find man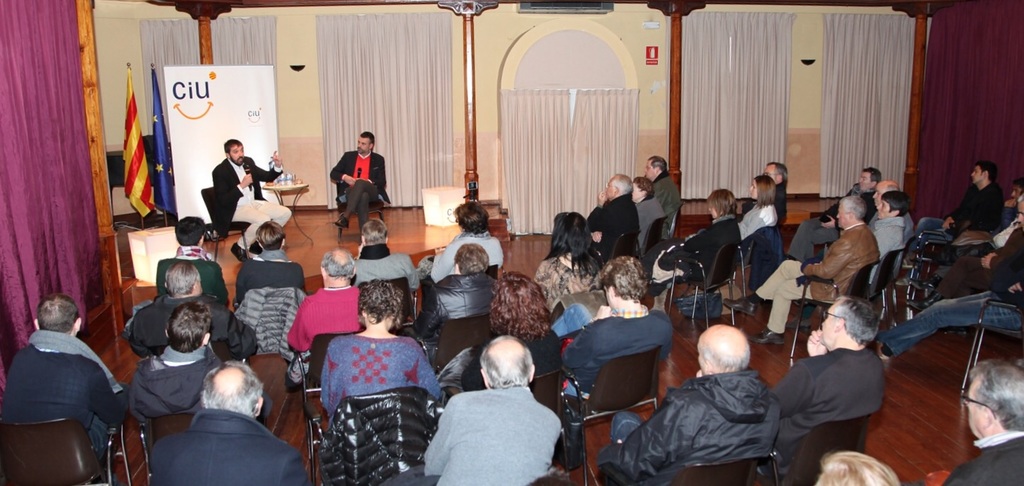
crop(552, 256, 672, 388)
